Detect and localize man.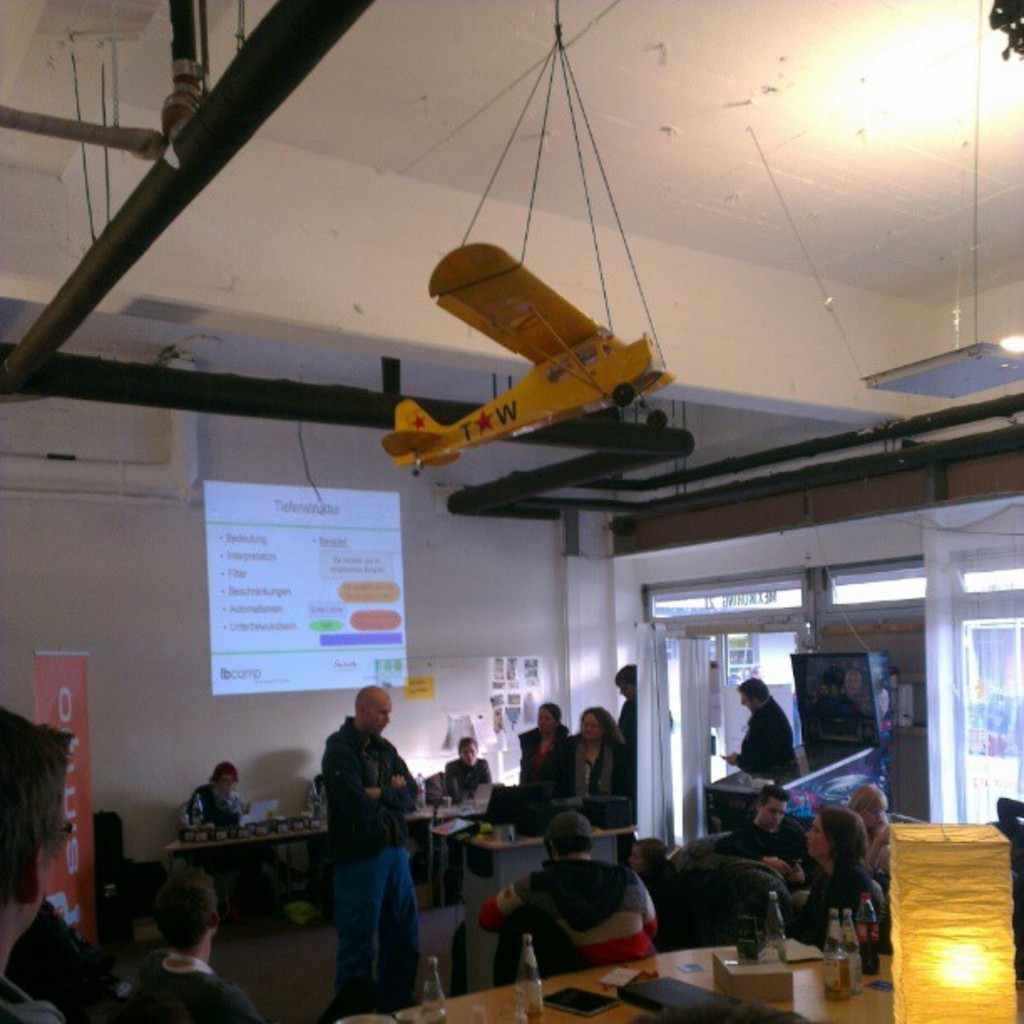
Localized at bbox=(294, 678, 435, 1009).
